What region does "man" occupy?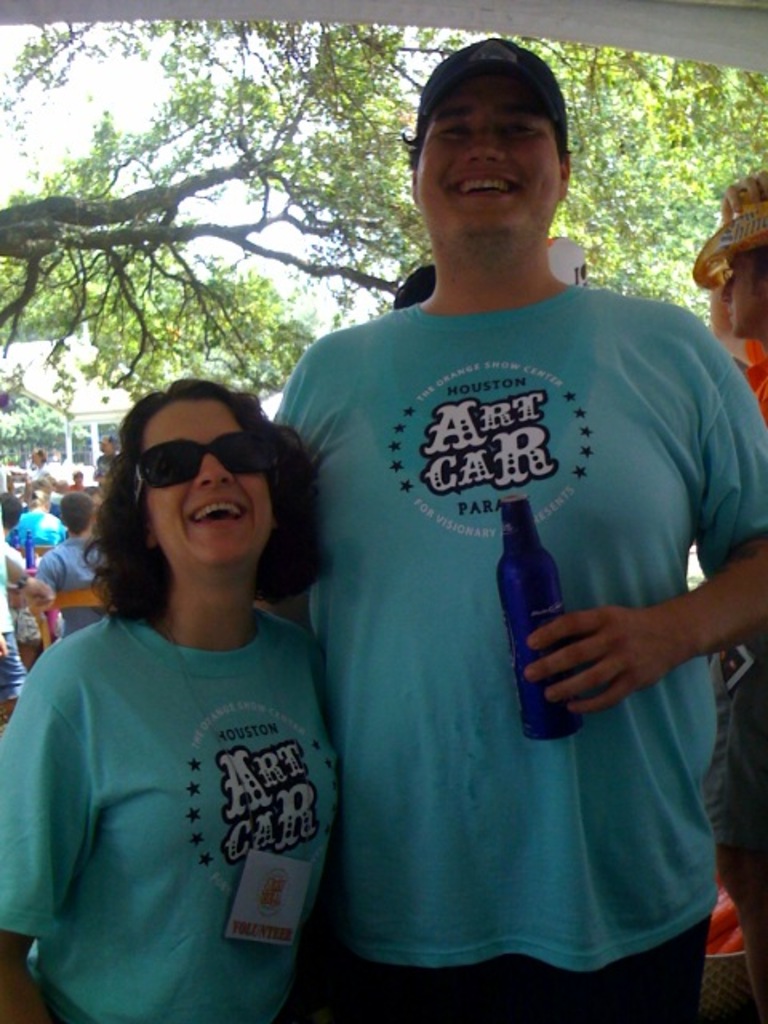
crop(6, 480, 62, 554).
